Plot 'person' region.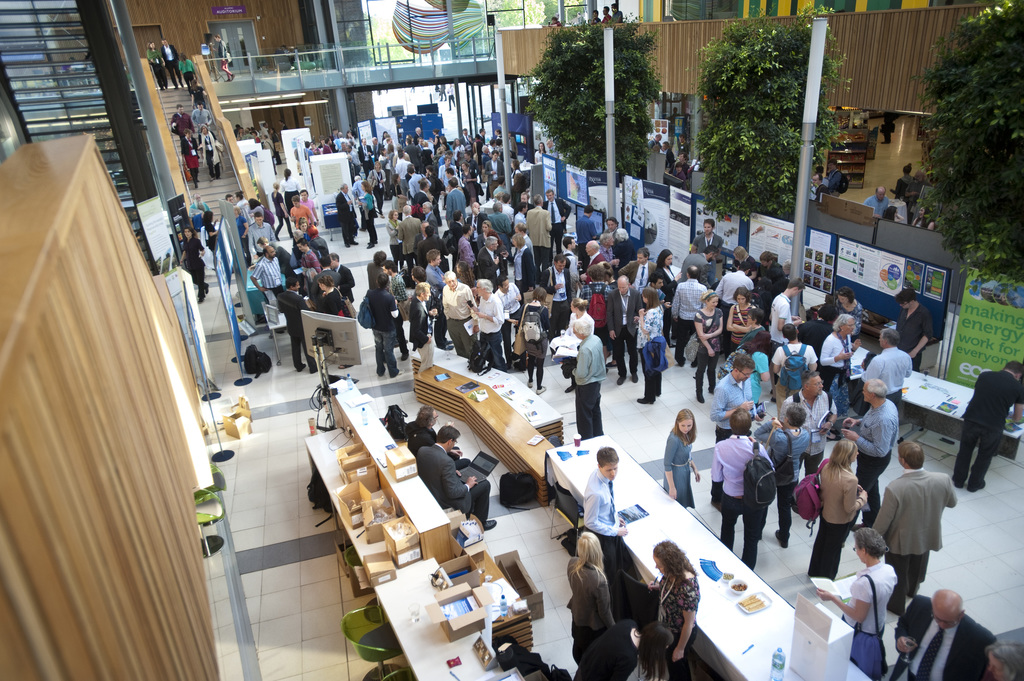
Plotted at region(578, 445, 628, 616).
